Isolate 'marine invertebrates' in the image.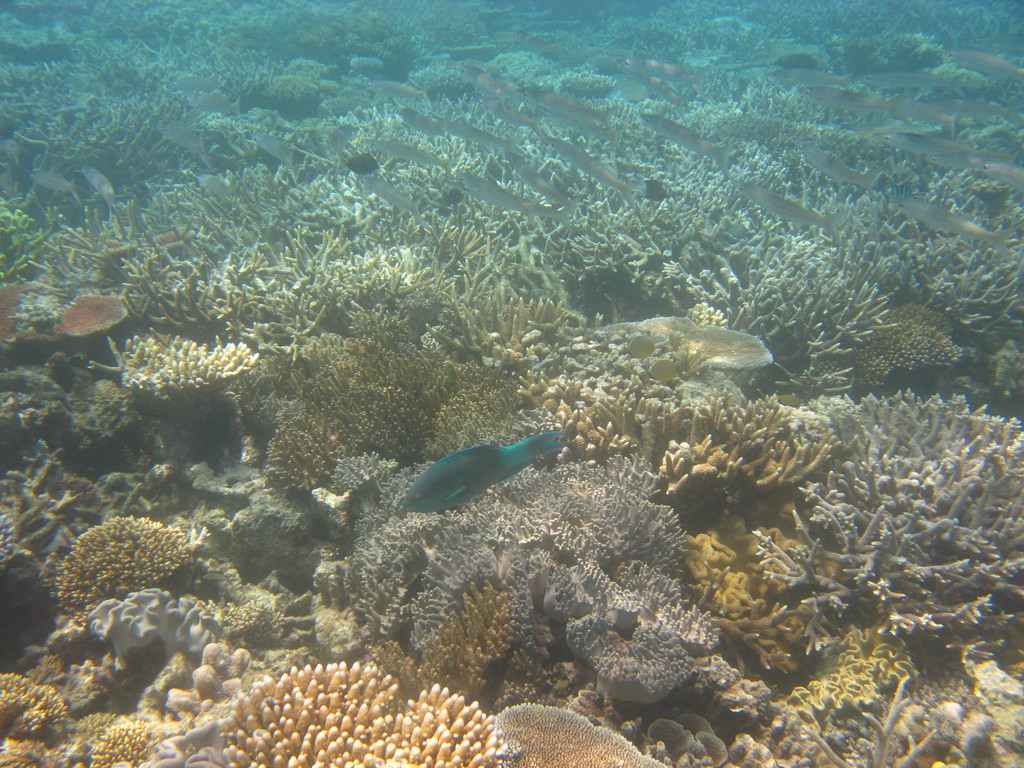
Isolated region: {"x1": 924, "y1": 230, "x2": 1023, "y2": 349}.
